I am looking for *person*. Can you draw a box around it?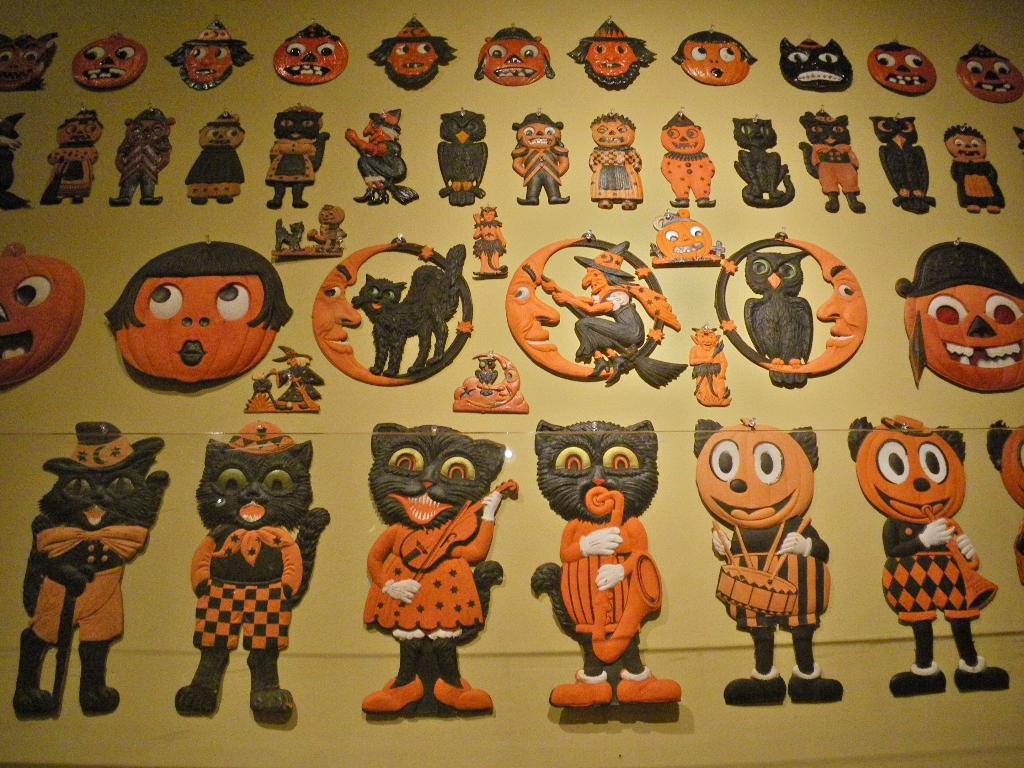
Sure, the bounding box is box(588, 109, 640, 212).
